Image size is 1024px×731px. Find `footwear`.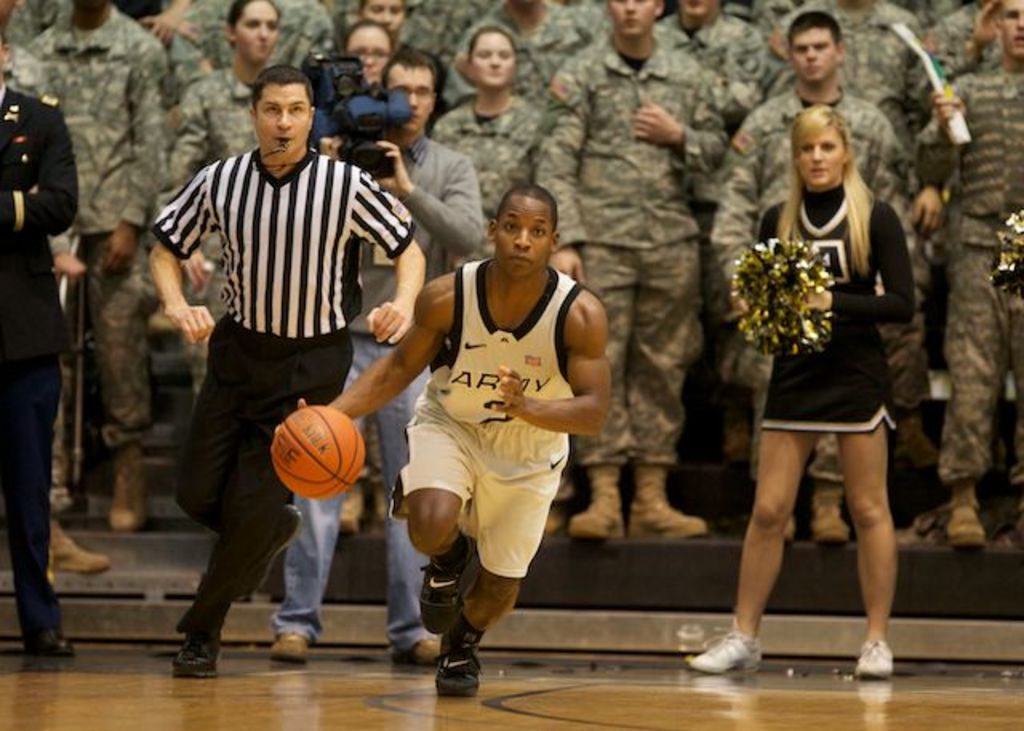
[430, 619, 488, 701].
